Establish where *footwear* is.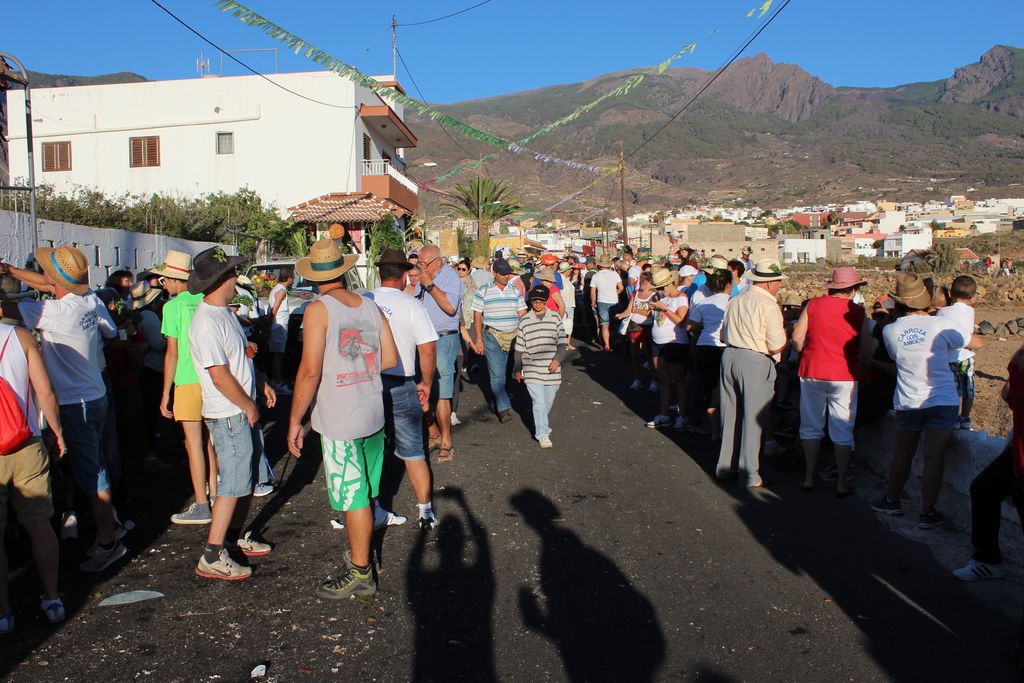
Established at bbox=(416, 512, 441, 537).
